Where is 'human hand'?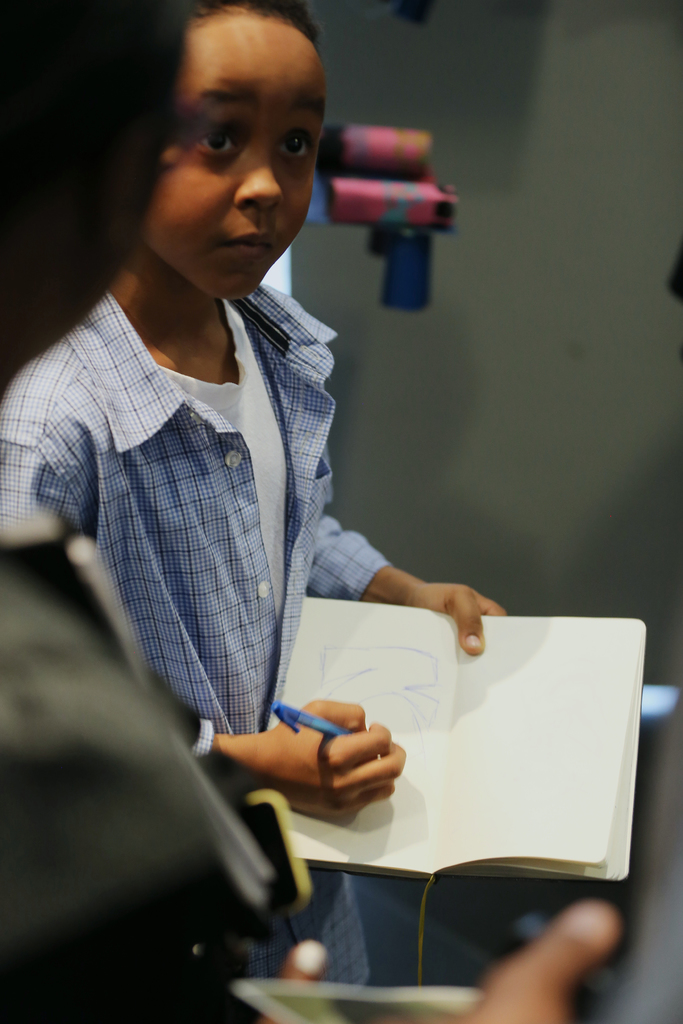
box(388, 890, 624, 1023).
